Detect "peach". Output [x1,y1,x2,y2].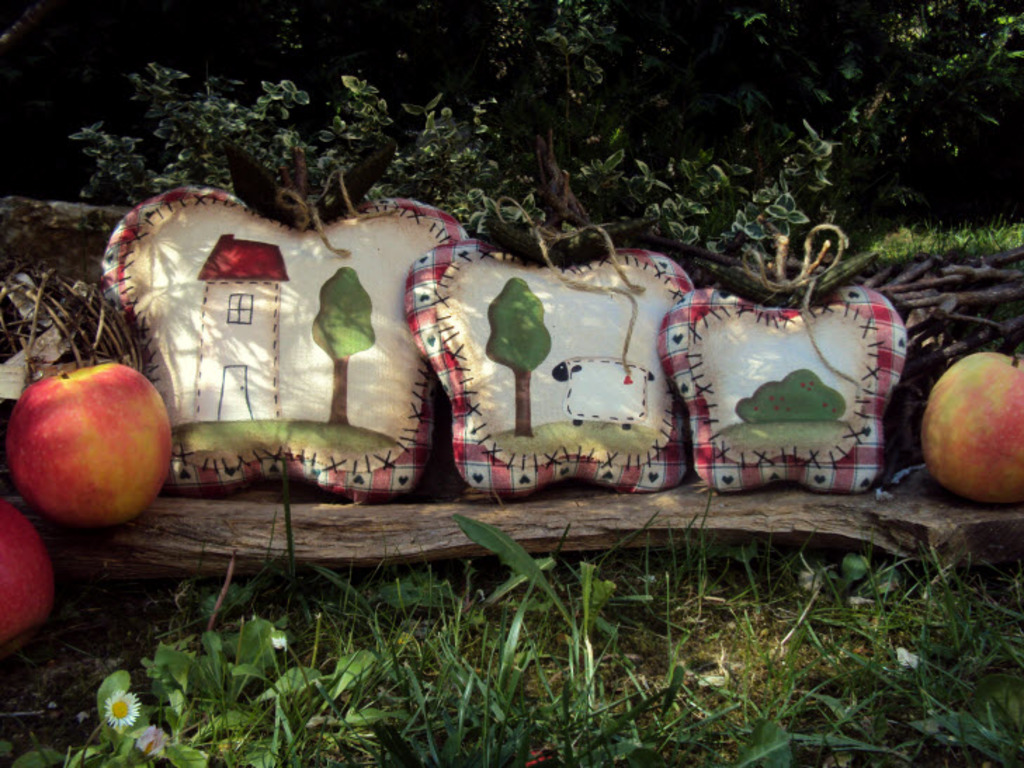
[0,496,55,647].
